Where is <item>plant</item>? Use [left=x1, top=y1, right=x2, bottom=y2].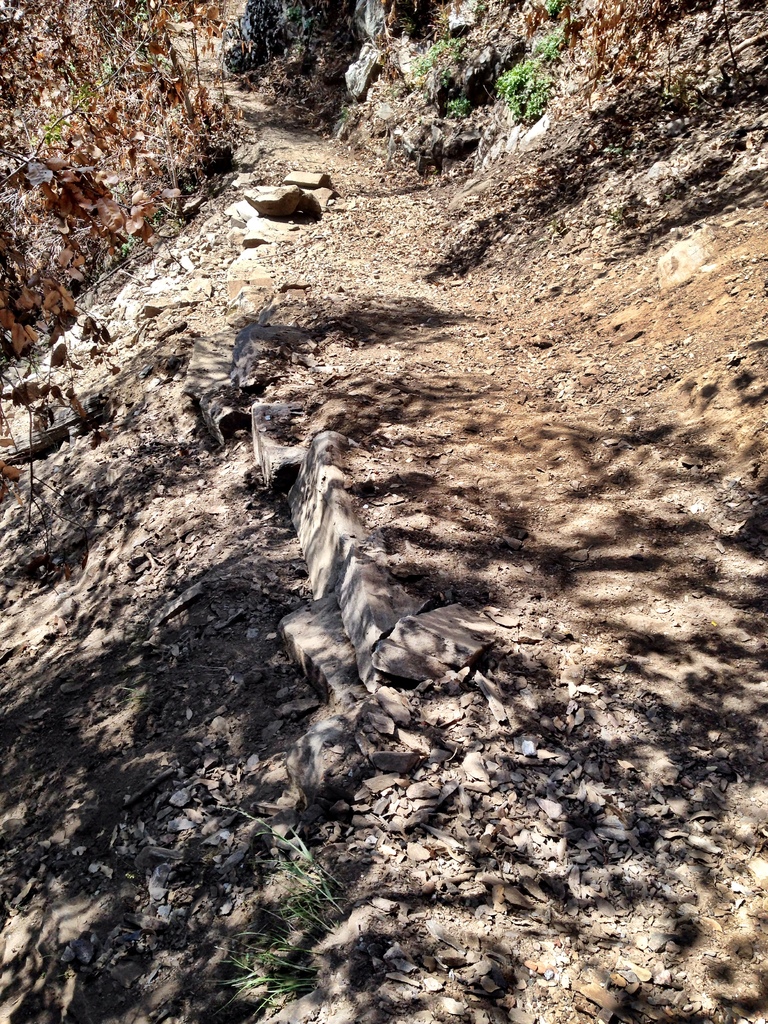
[left=224, top=803, right=348, bottom=998].
